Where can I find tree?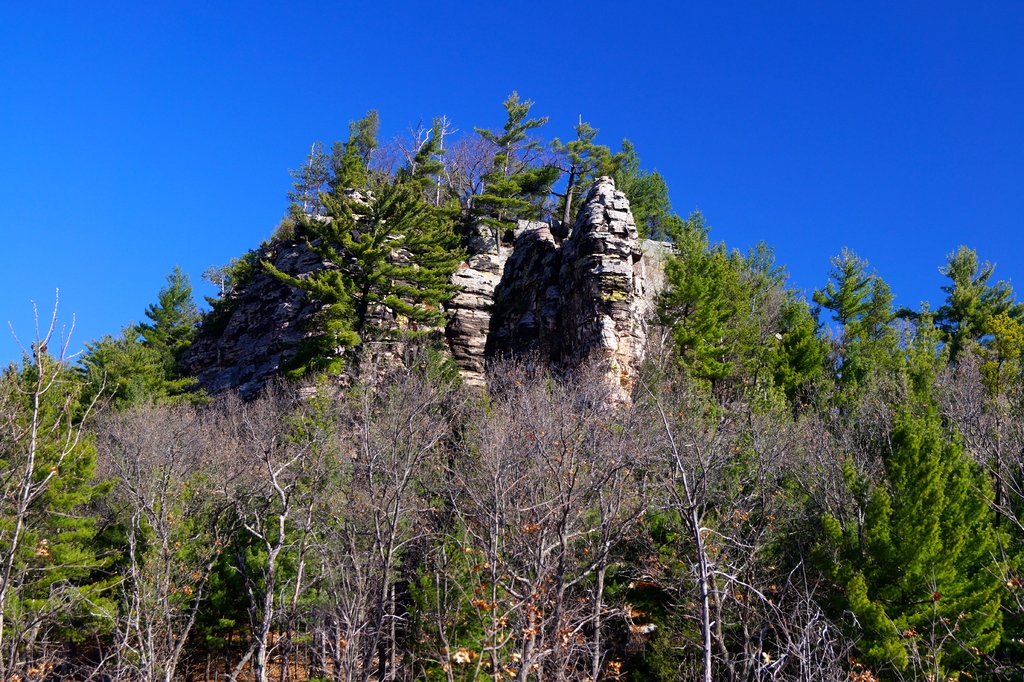
You can find it at <region>242, 416, 374, 681</region>.
